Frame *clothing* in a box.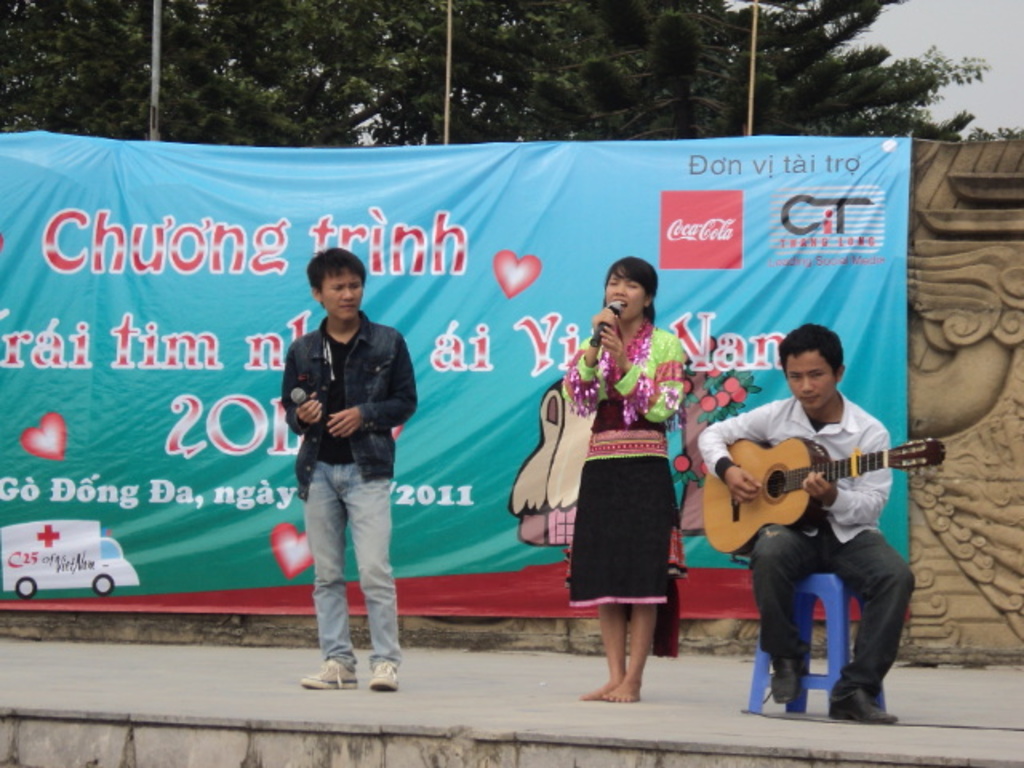
(left=688, top=387, right=914, bottom=690).
